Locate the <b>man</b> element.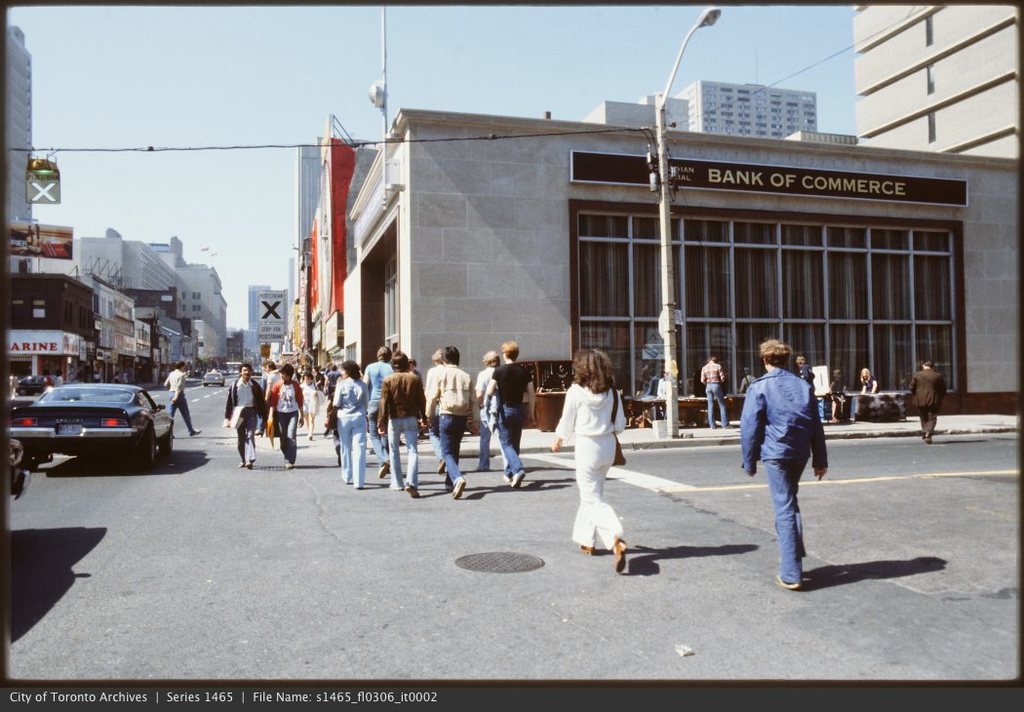
Element bbox: select_region(265, 361, 280, 393).
